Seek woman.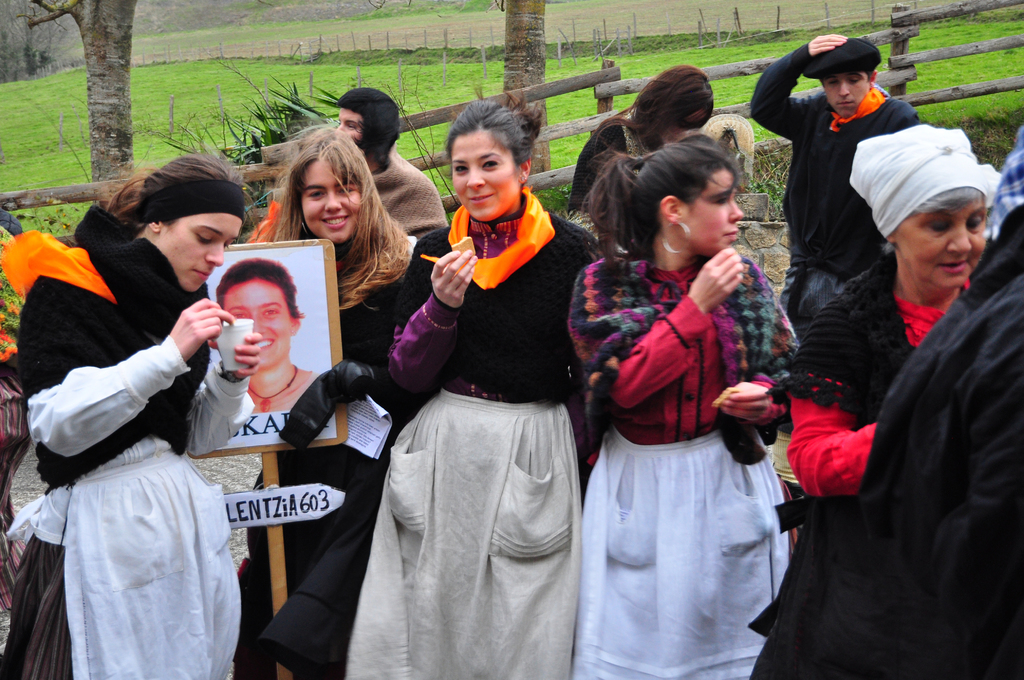
x1=344, y1=101, x2=604, y2=679.
